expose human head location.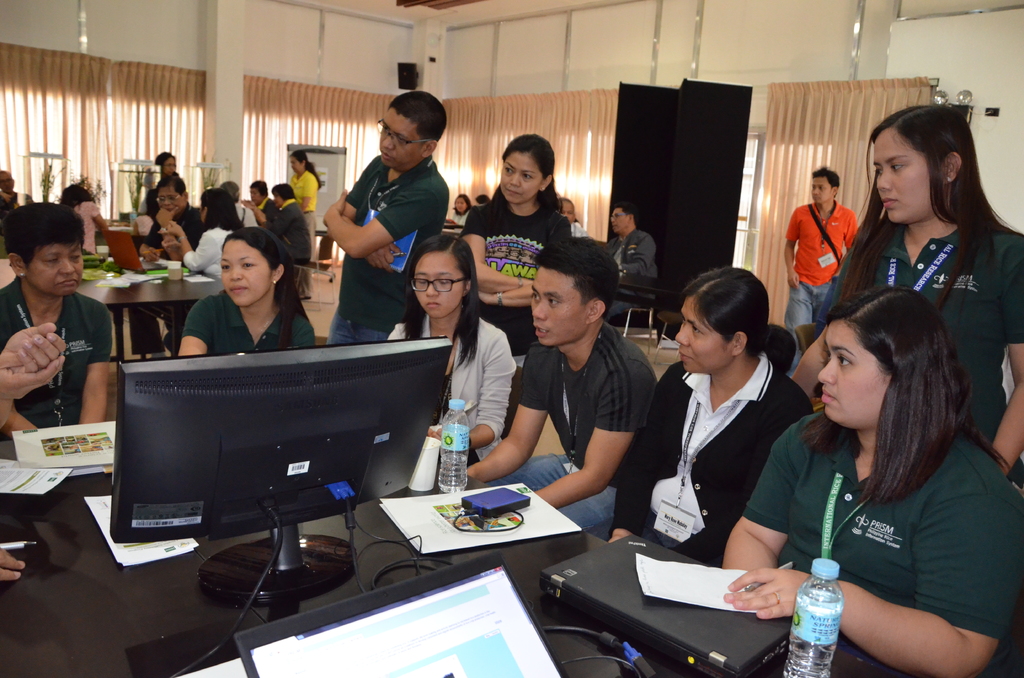
Exposed at box(808, 296, 949, 451).
